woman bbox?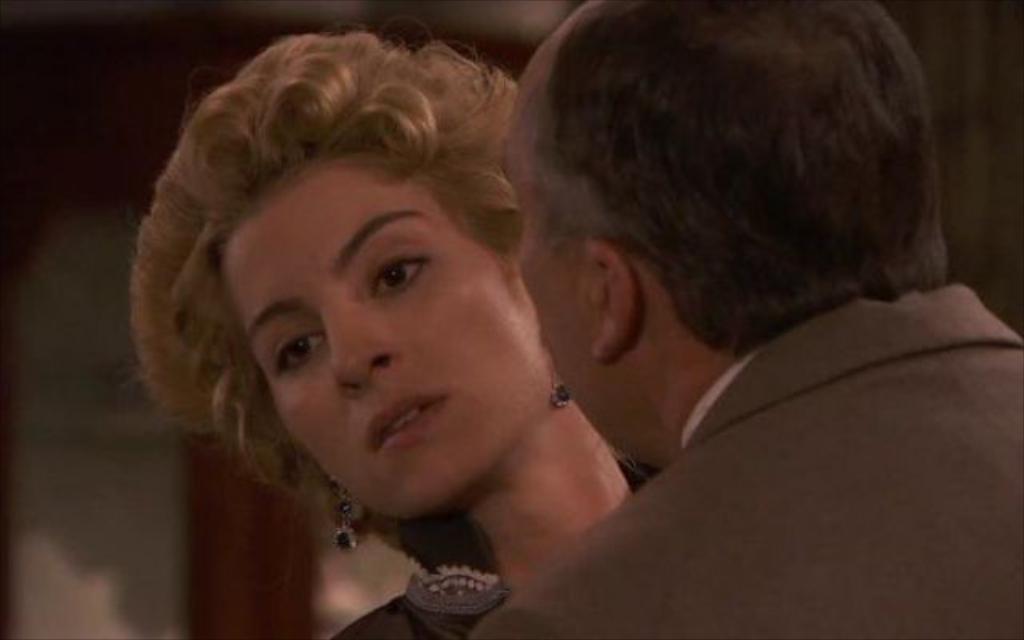
{"x1": 94, "y1": 14, "x2": 686, "y2": 624}
